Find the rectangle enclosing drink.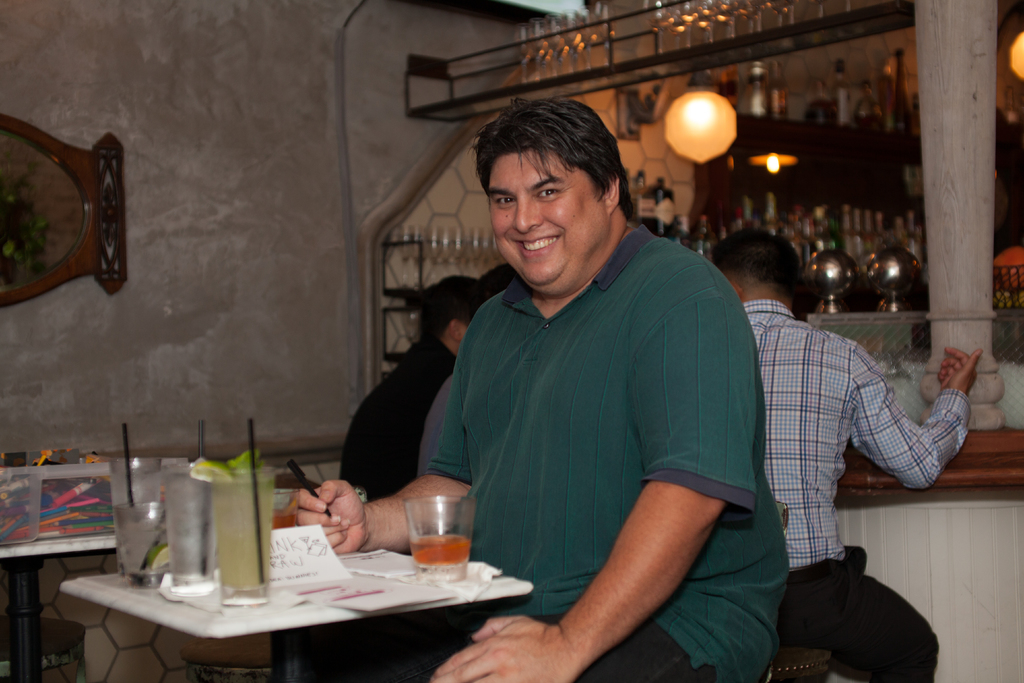
x1=211, y1=472, x2=279, y2=586.
